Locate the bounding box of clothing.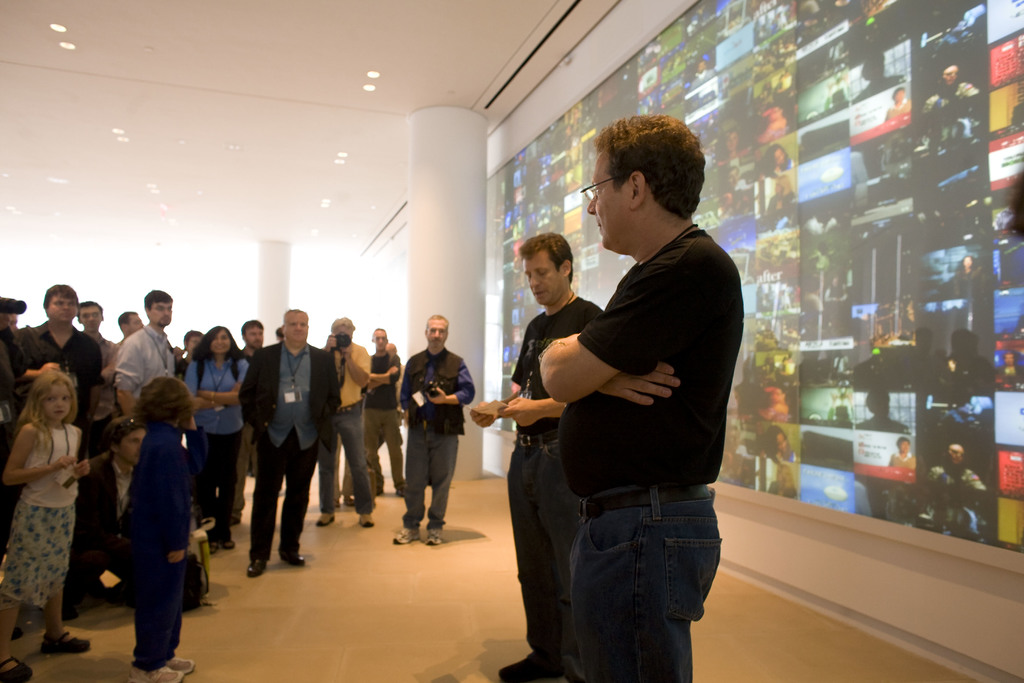
Bounding box: l=366, t=343, r=404, b=494.
